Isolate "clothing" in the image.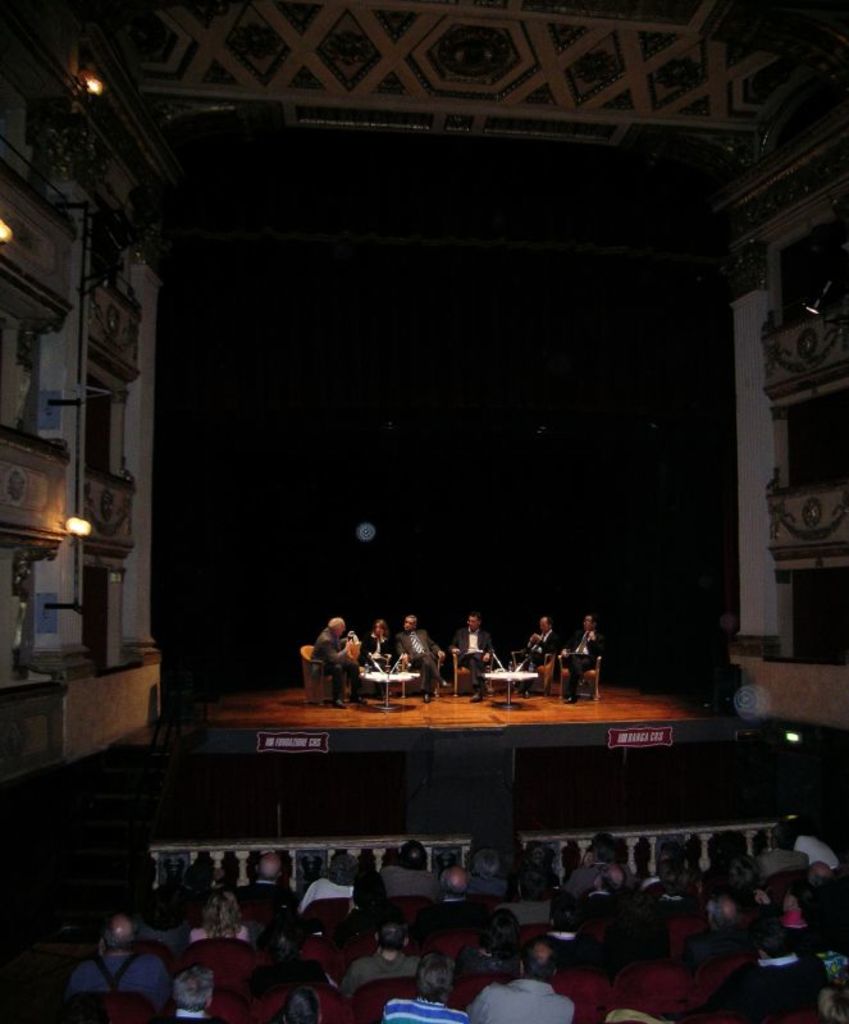
Isolated region: box=[74, 950, 169, 1010].
